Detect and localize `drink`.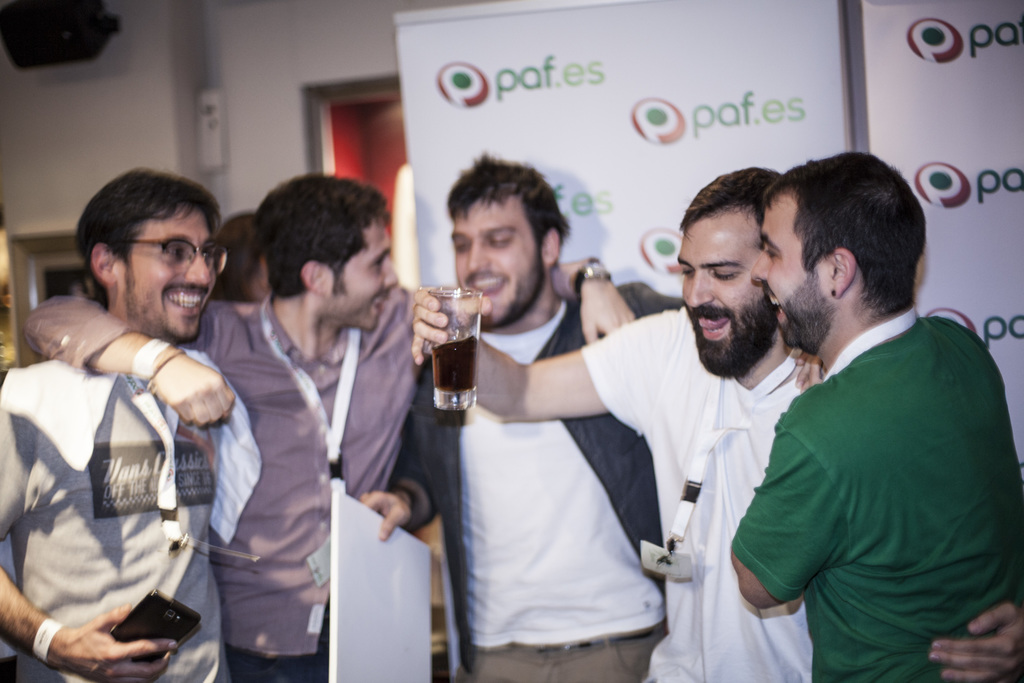
Localized at select_region(432, 334, 482, 395).
